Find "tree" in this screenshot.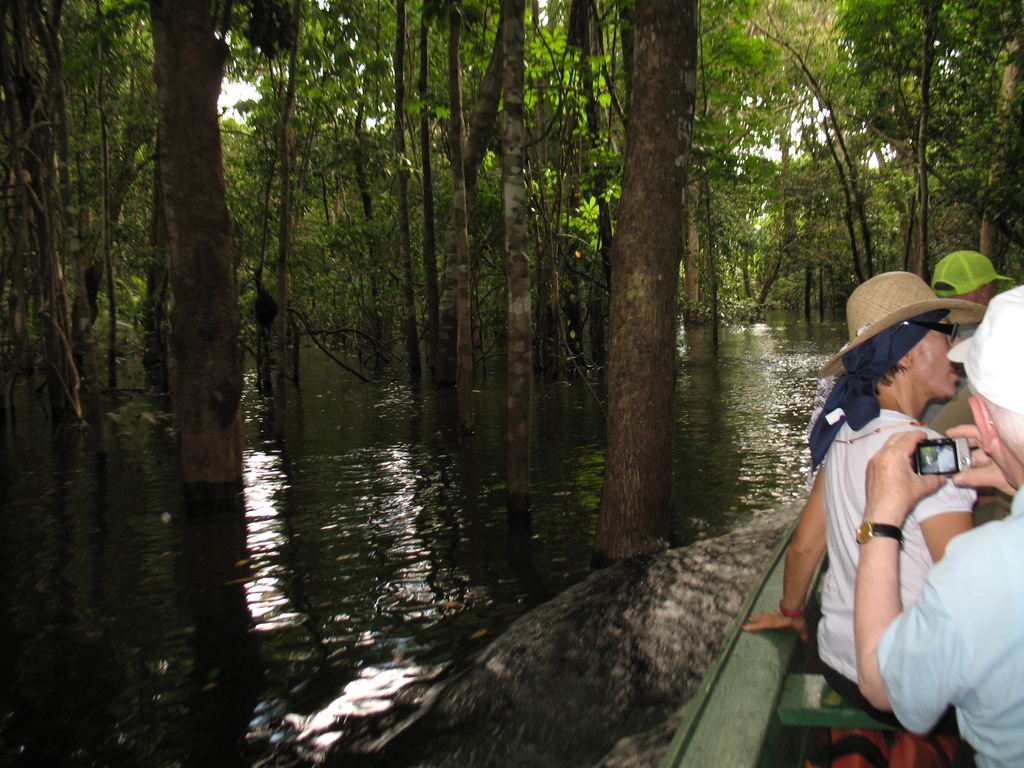
The bounding box for "tree" is <region>424, 0, 509, 435</region>.
